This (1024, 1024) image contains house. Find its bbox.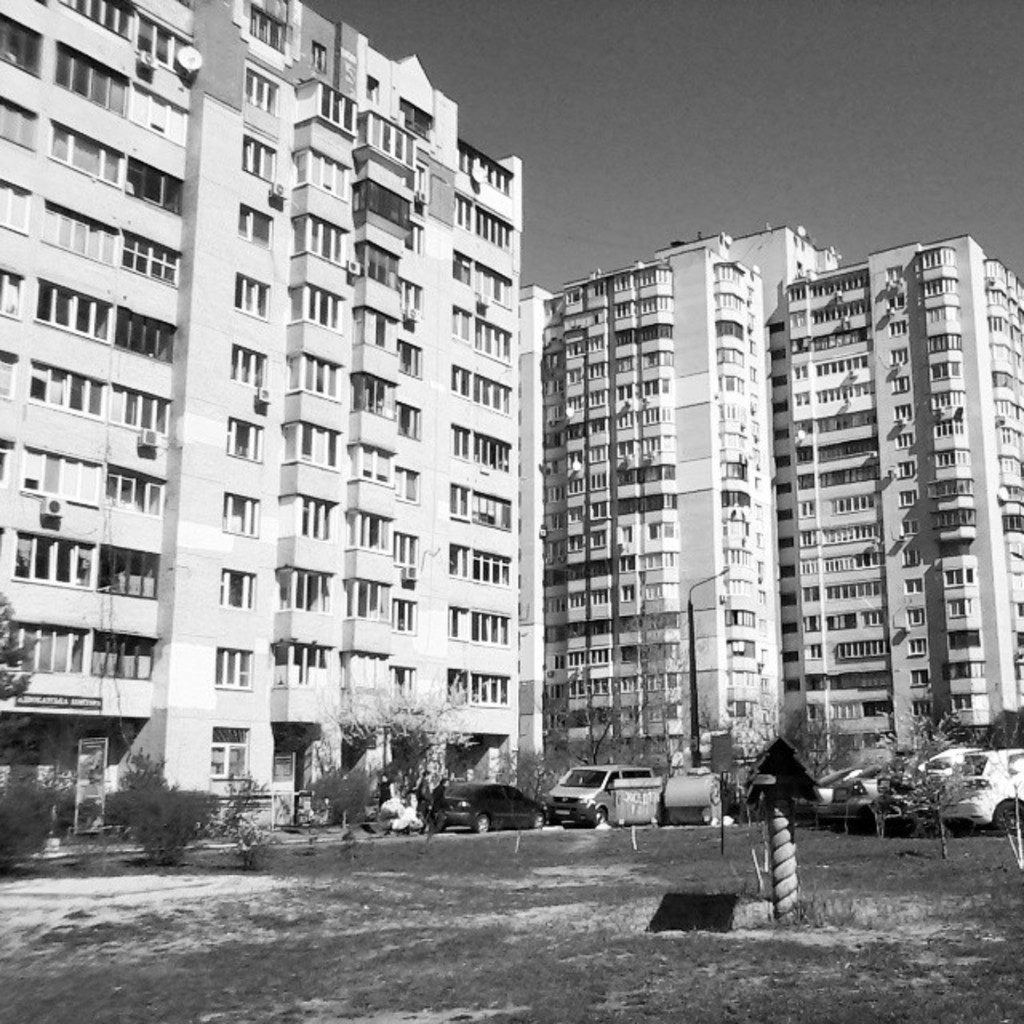
(left=59, top=67, right=610, bottom=816).
